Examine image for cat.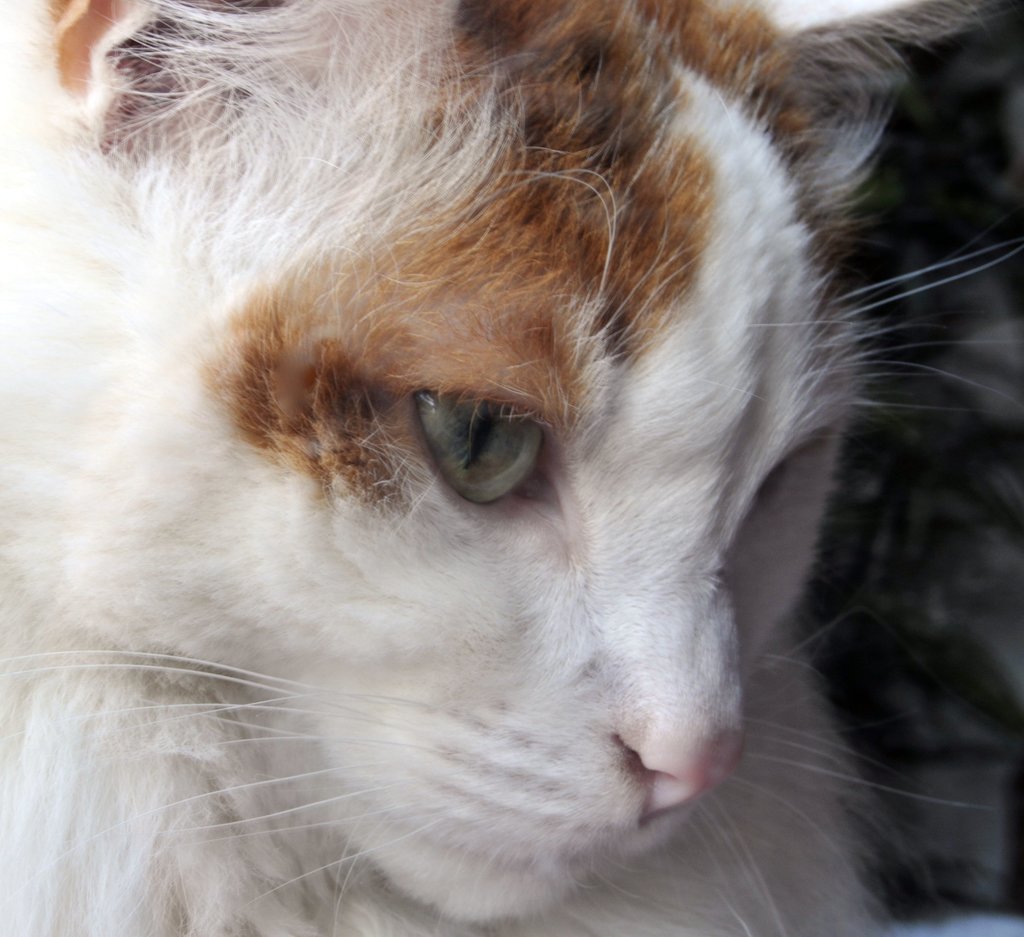
Examination result: box(0, 3, 1023, 936).
